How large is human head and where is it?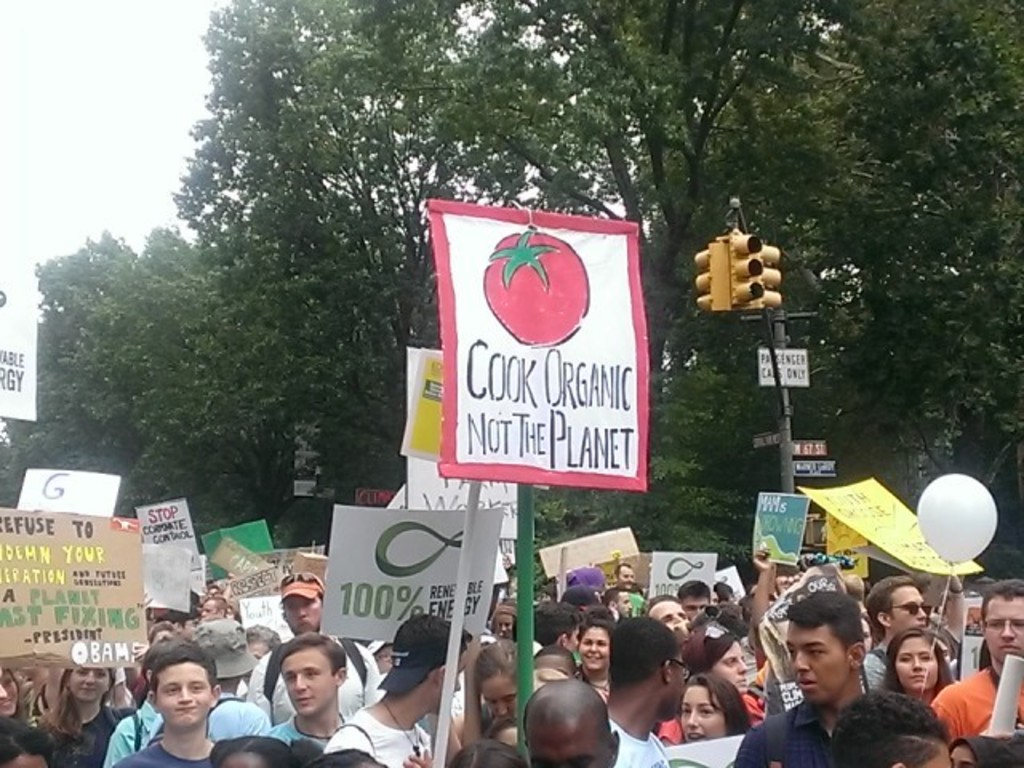
Bounding box: box(190, 618, 253, 694).
